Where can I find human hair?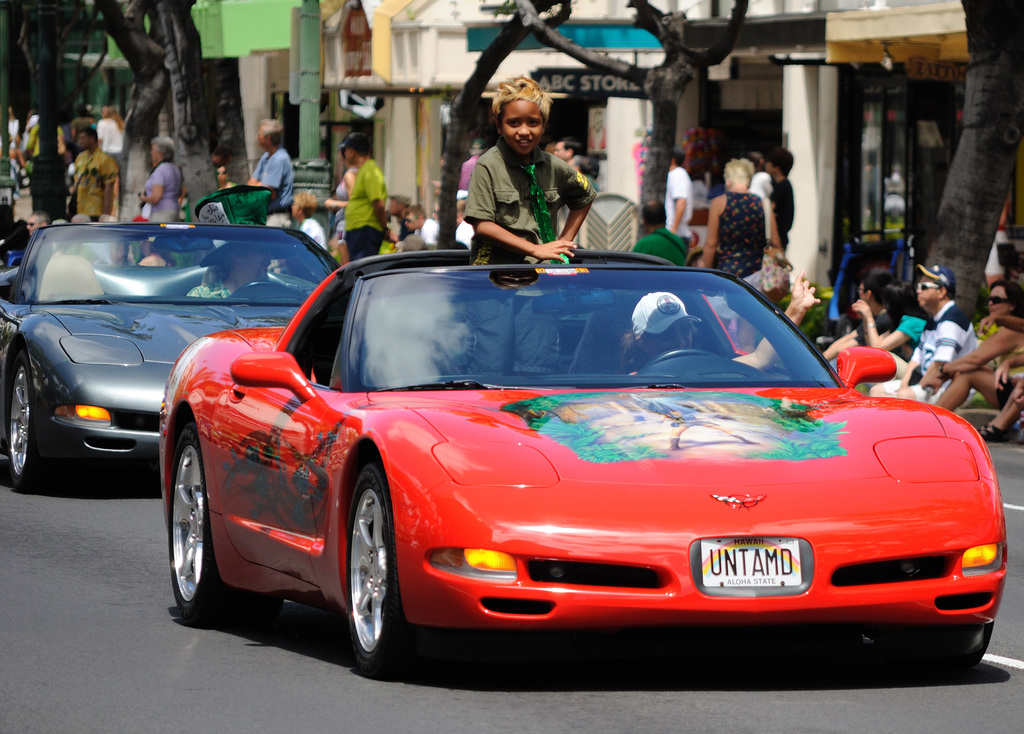
You can find it at [571, 152, 592, 174].
